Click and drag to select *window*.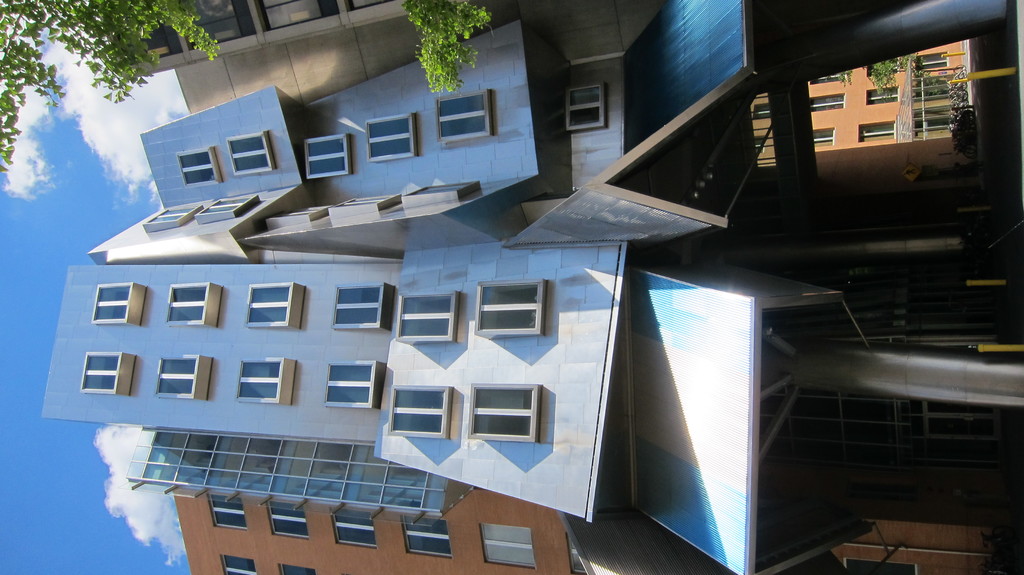
Selection: [x1=220, y1=554, x2=255, y2=574].
